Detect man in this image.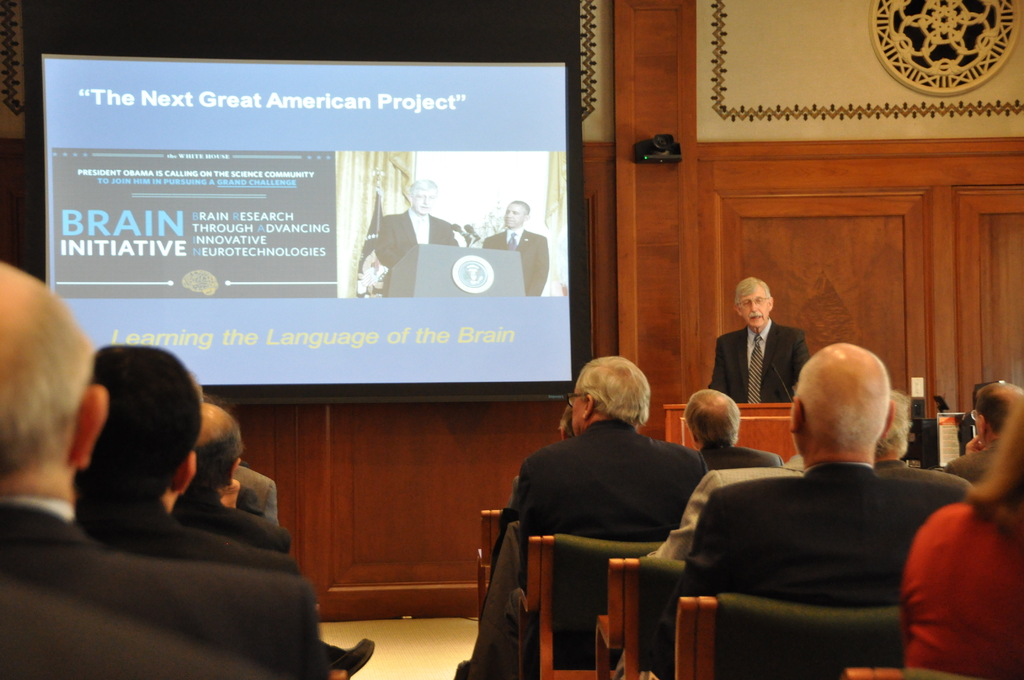
Detection: (left=157, top=398, right=302, bottom=559).
